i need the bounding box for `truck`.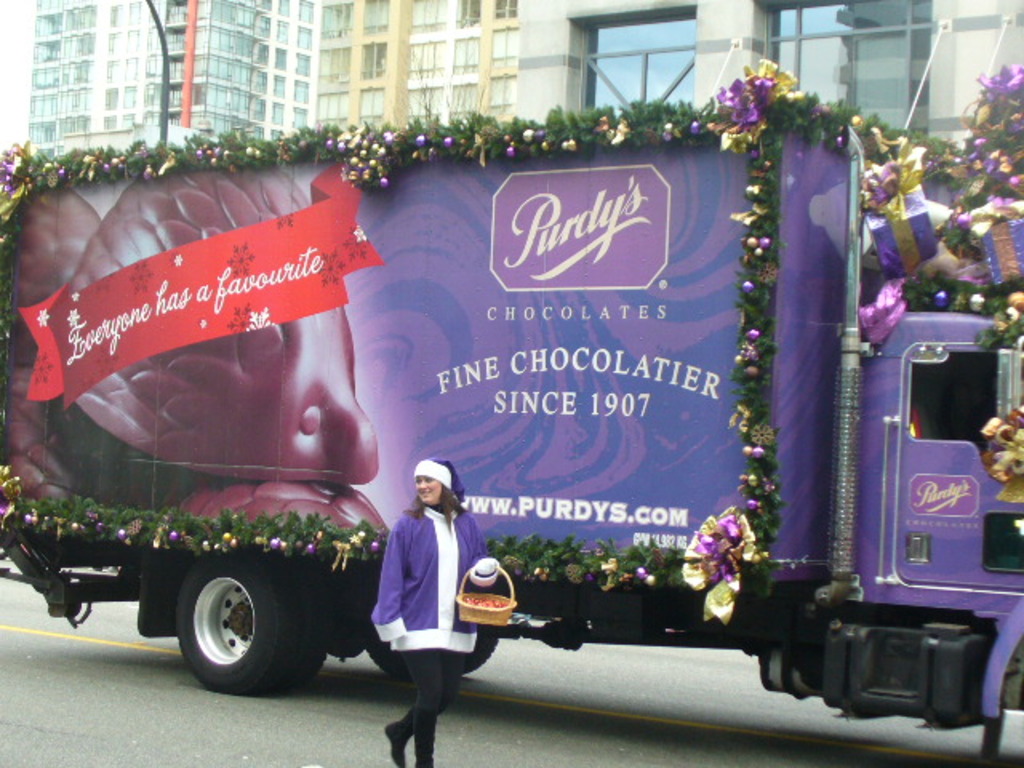
Here it is: (0,80,998,752).
